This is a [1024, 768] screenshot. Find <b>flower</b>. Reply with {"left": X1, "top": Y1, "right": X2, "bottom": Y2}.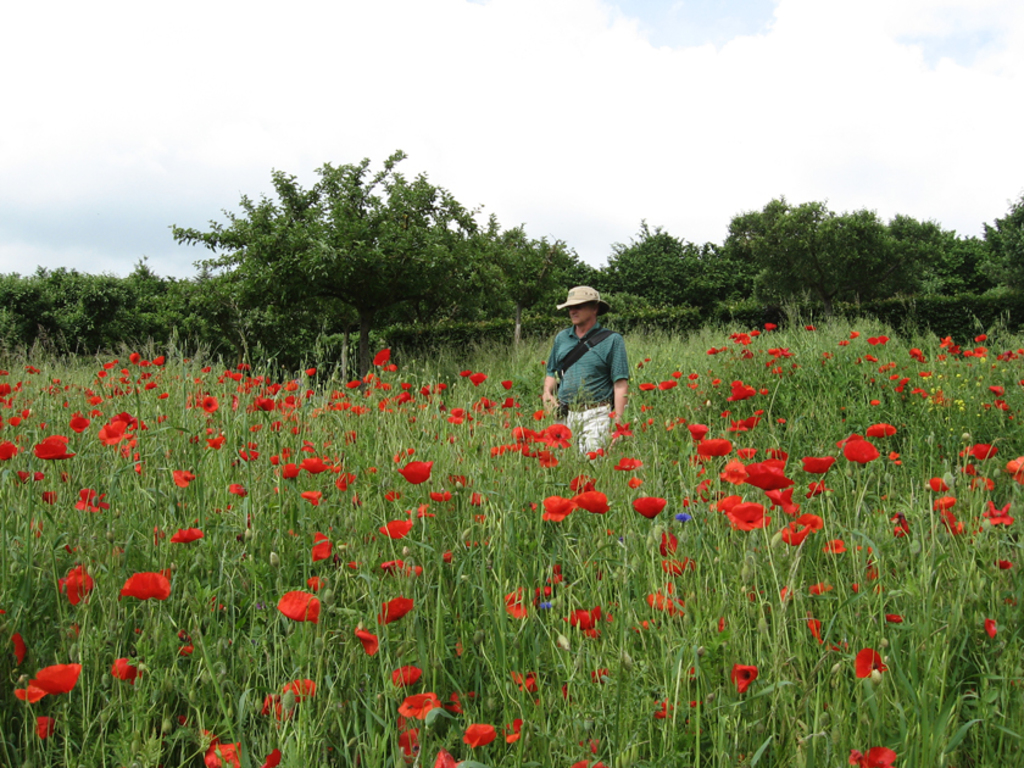
{"left": 12, "top": 380, "right": 26, "bottom": 399}.
